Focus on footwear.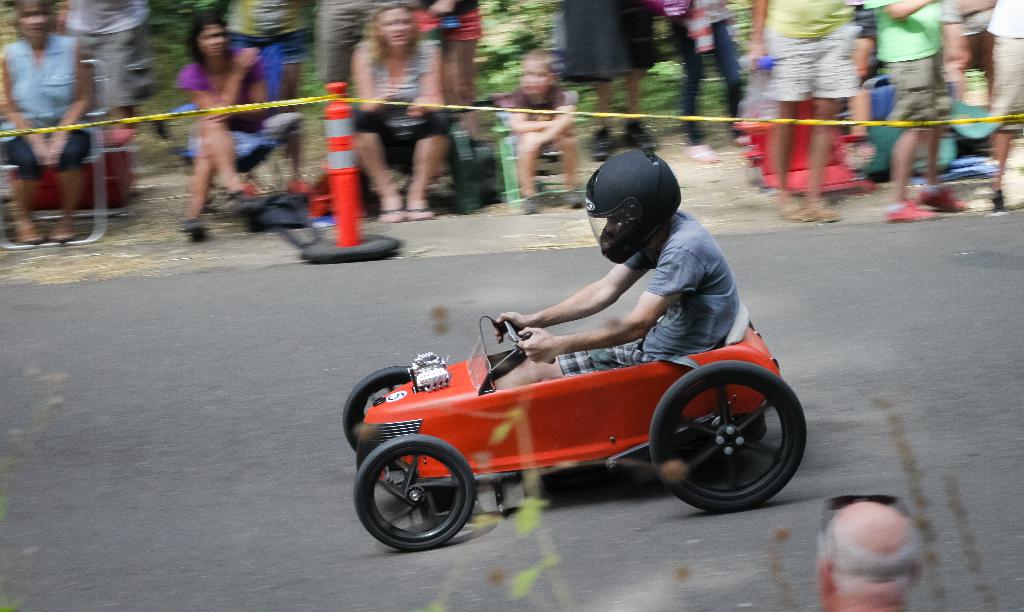
Focused at rect(588, 129, 618, 163).
